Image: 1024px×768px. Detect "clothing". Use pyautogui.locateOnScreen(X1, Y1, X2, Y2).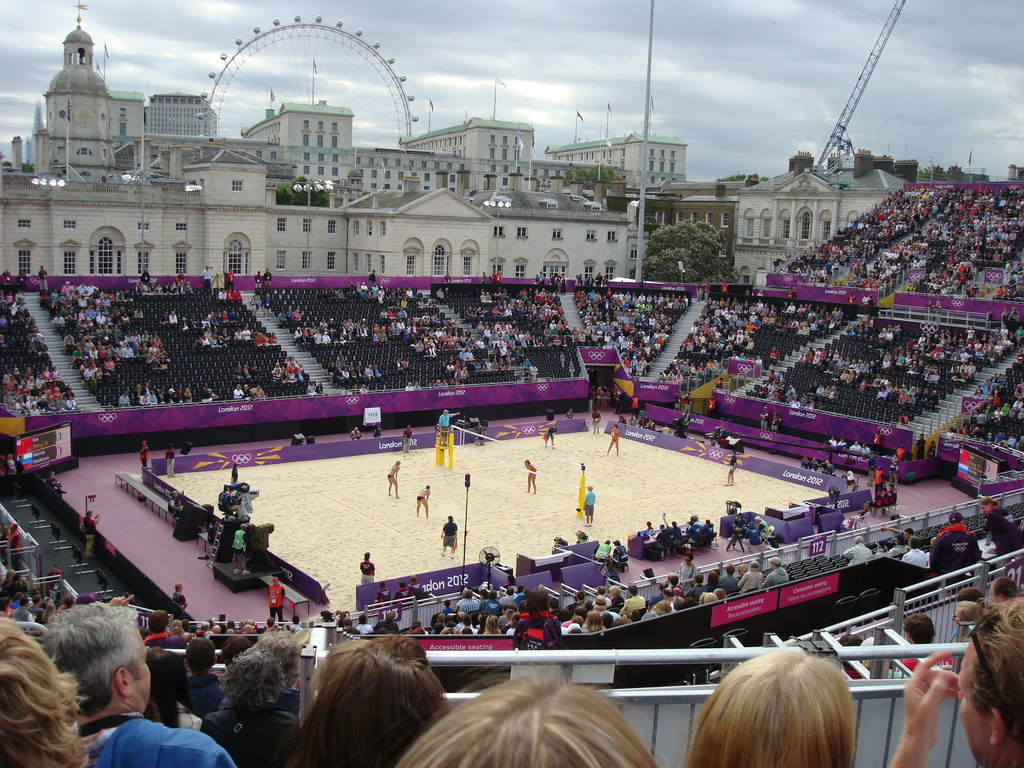
pyautogui.locateOnScreen(580, 487, 599, 519).
